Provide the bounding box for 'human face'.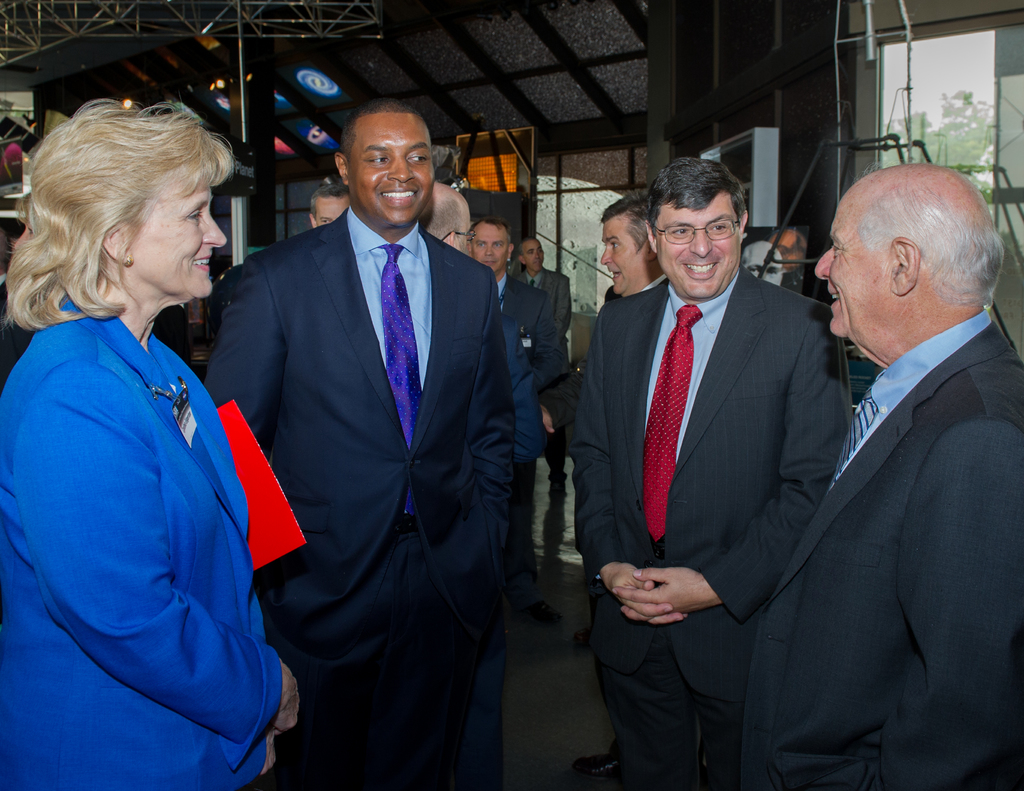
bbox(524, 240, 545, 273).
